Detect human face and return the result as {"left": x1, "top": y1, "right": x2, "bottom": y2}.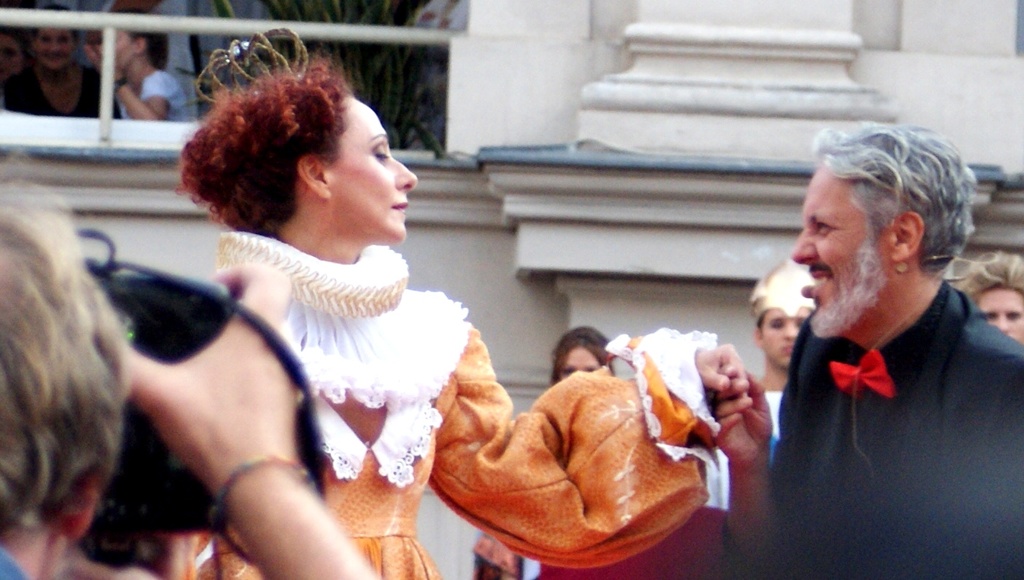
{"left": 0, "top": 33, "right": 26, "bottom": 84}.
